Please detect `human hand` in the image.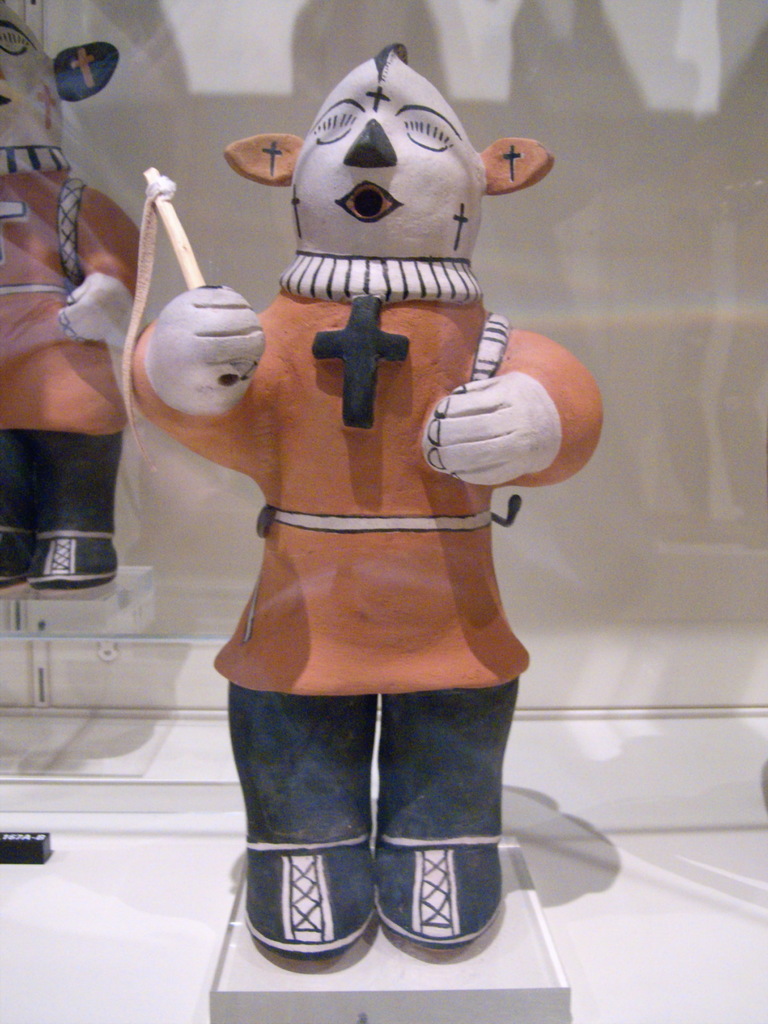
select_region(422, 372, 565, 486).
